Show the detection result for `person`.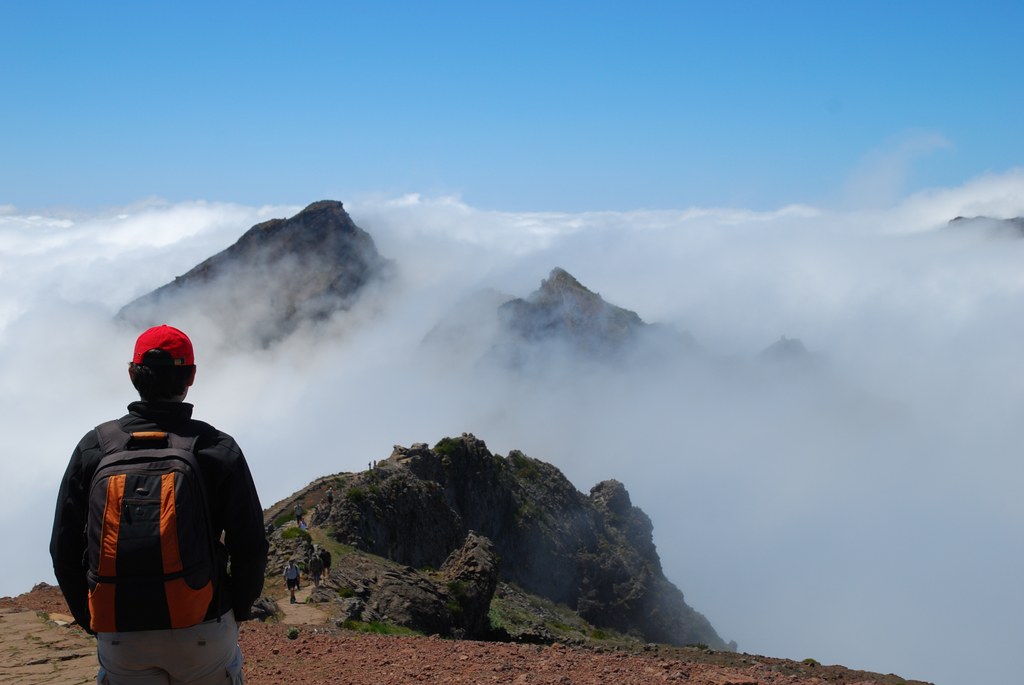
(x1=52, y1=324, x2=249, y2=648).
